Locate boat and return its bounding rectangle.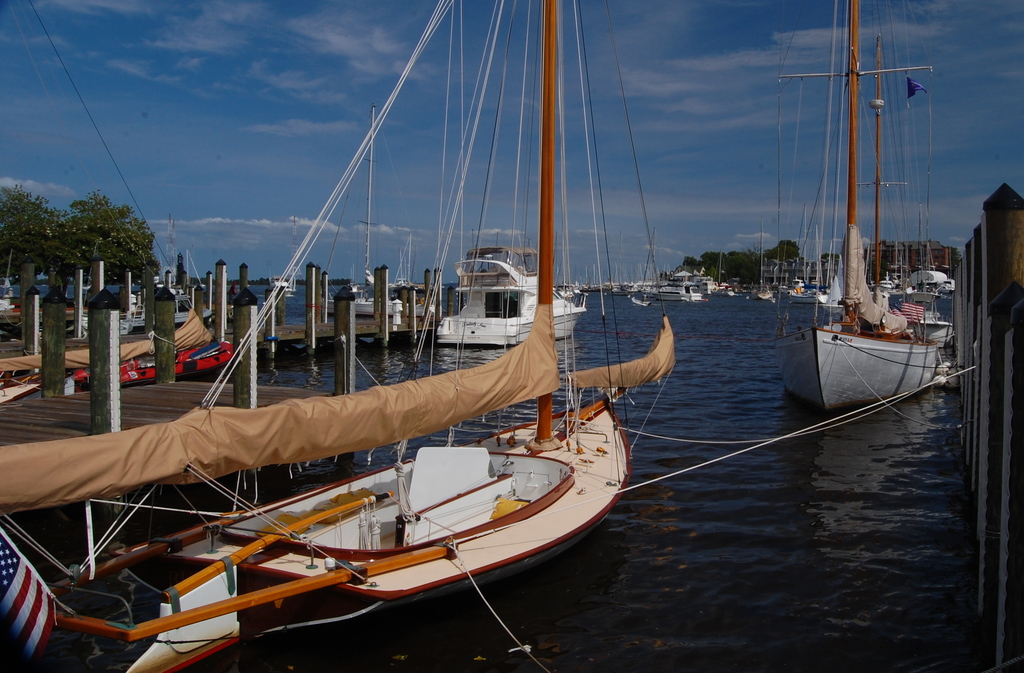
<region>791, 215, 819, 302</region>.
